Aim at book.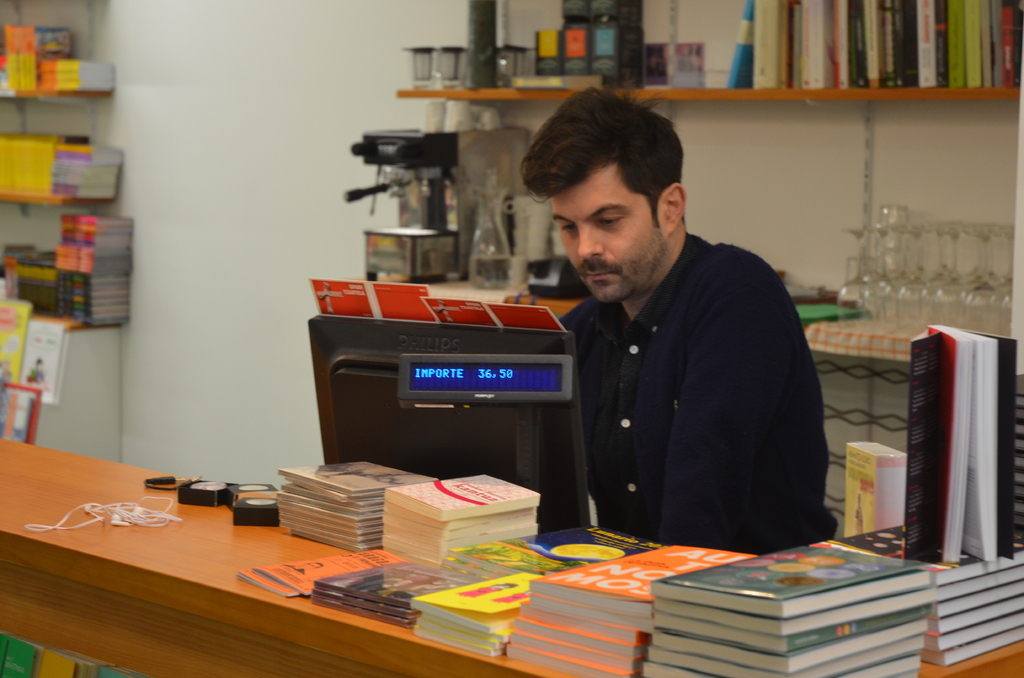
Aimed at [0,631,50,677].
